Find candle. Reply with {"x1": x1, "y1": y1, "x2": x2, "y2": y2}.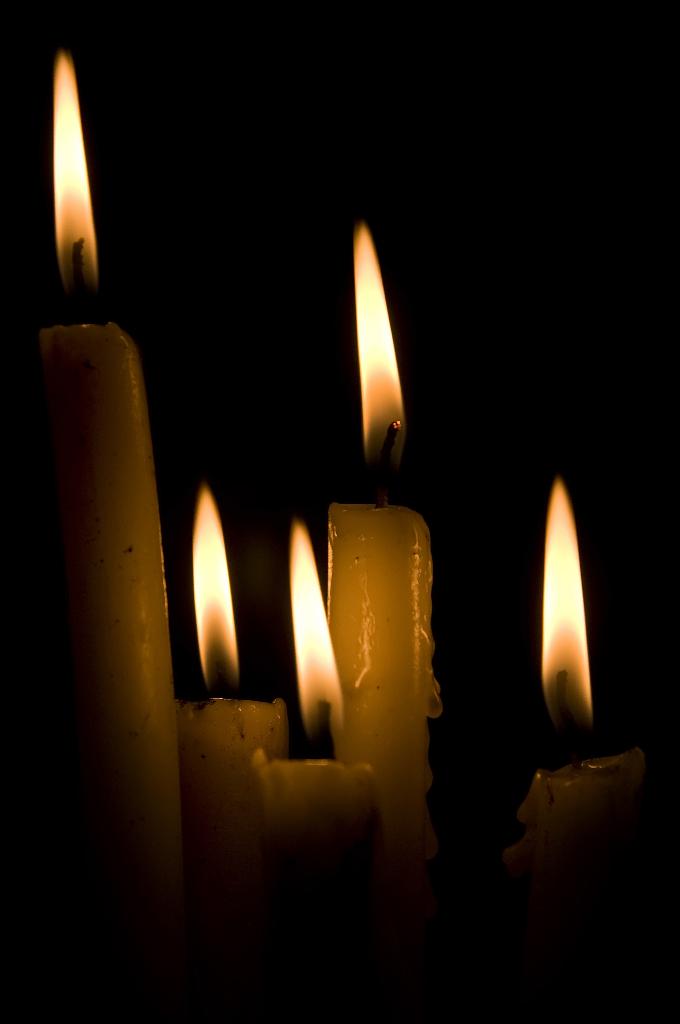
{"x1": 254, "y1": 519, "x2": 378, "y2": 1023}.
